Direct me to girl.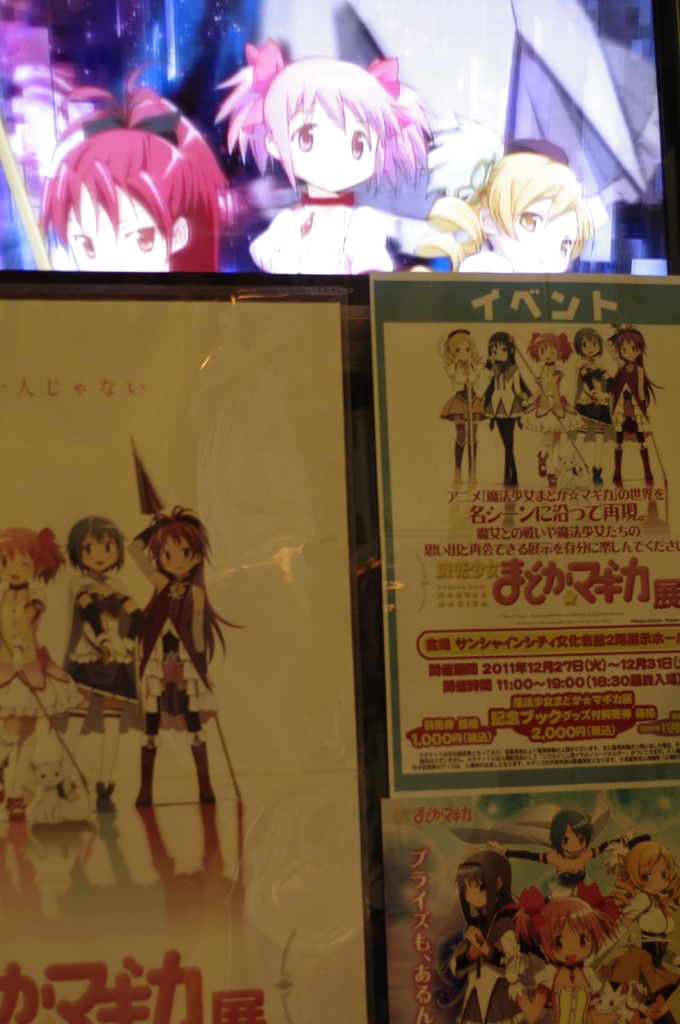
Direction: 522, 888, 605, 1020.
